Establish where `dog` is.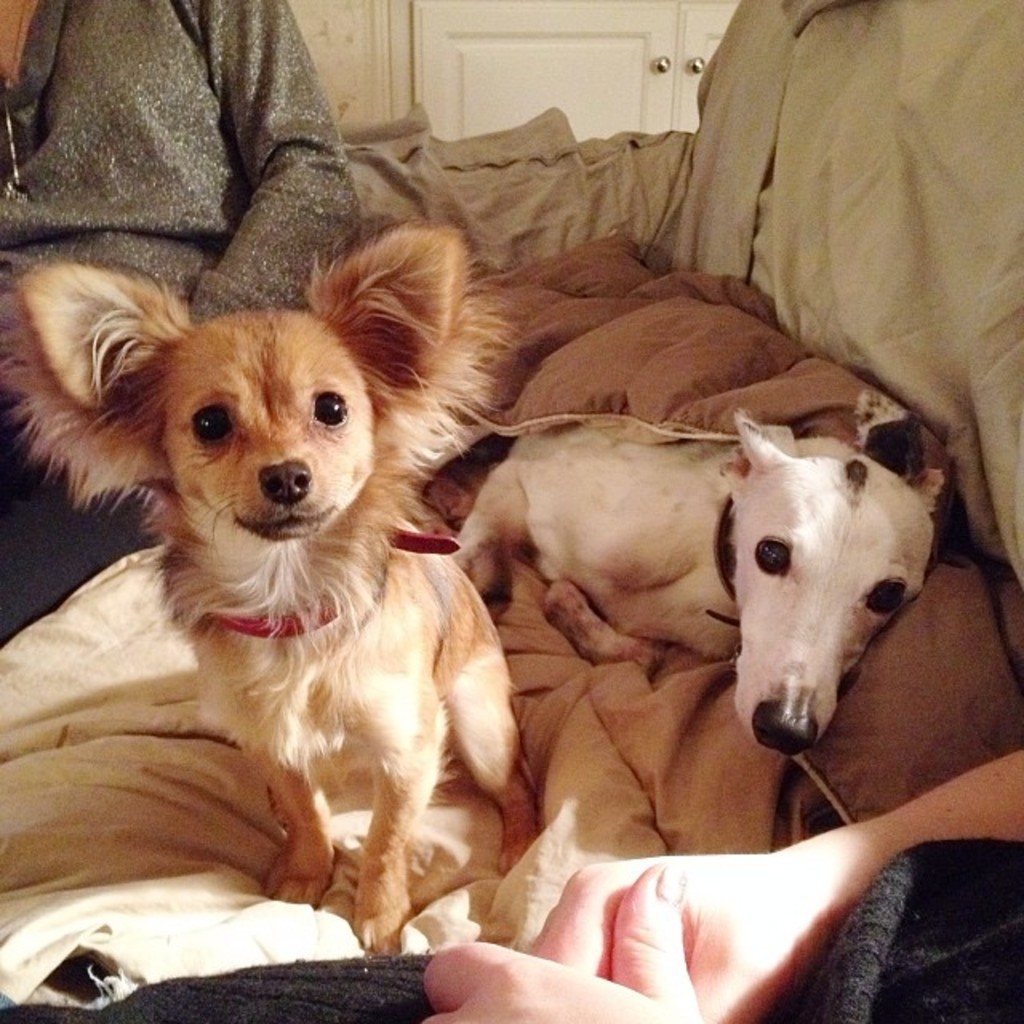
Established at detection(0, 219, 549, 962).
